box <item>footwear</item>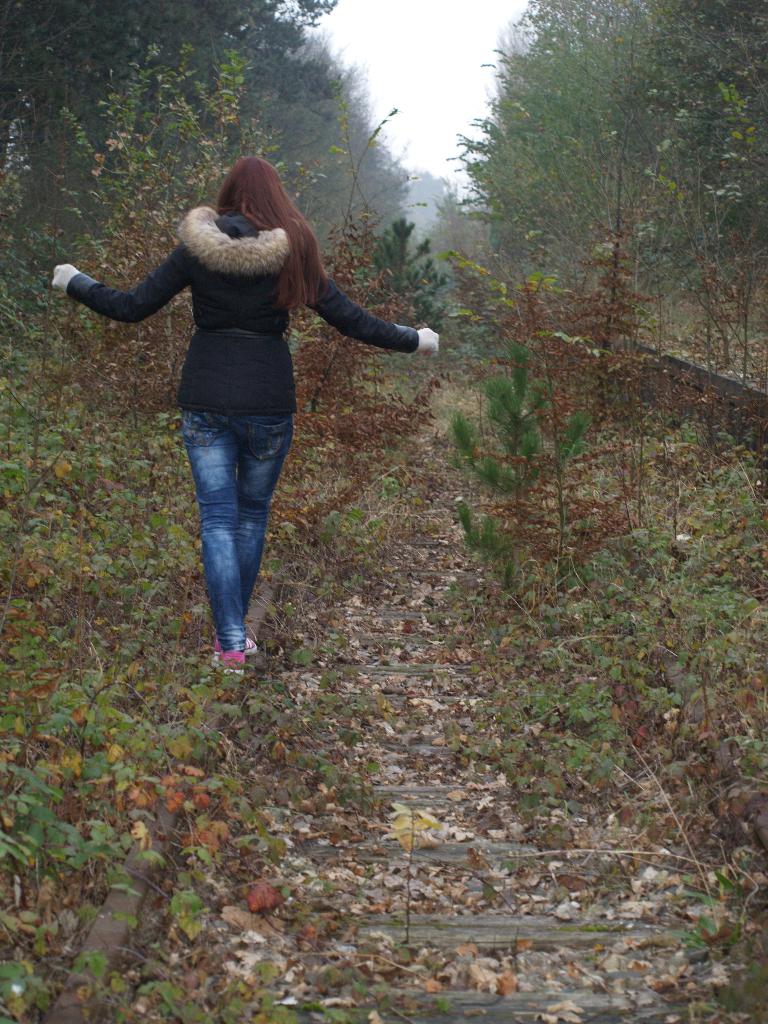
crop(215, 645, 248, 678)
